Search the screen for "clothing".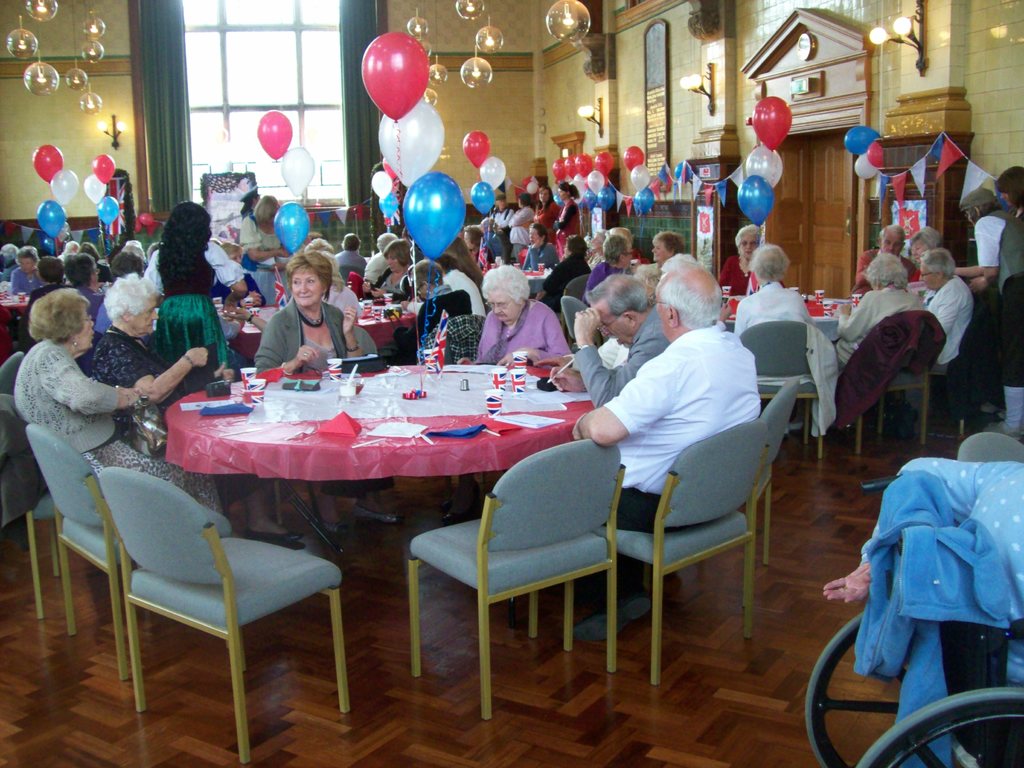
Found at bbox(12, 324, 213, 539).
